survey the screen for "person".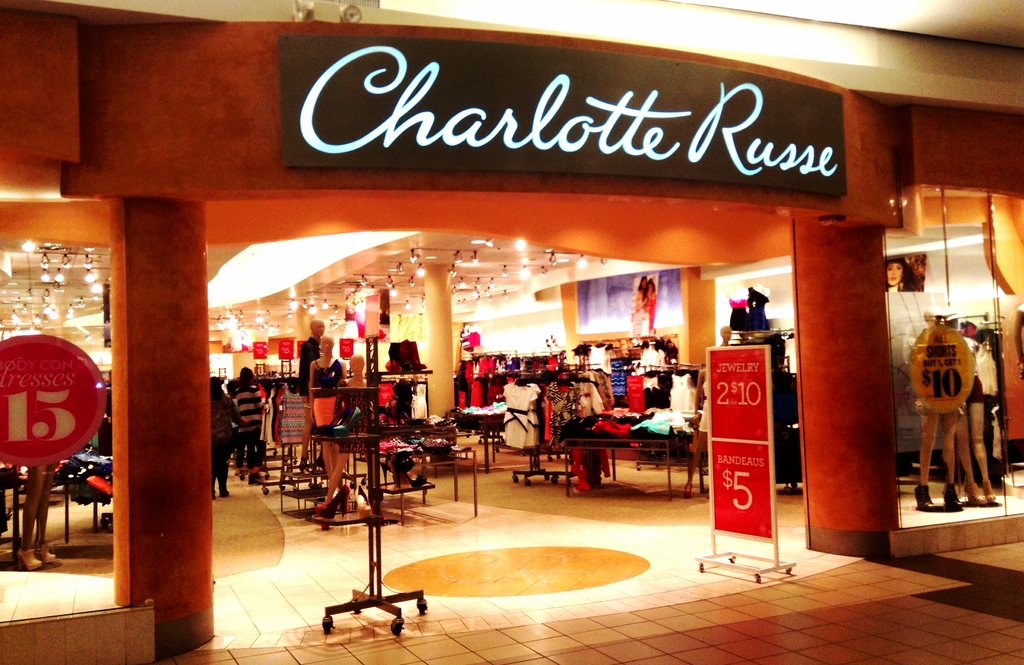
Survey found: rect(633, 277, 648, 335).
